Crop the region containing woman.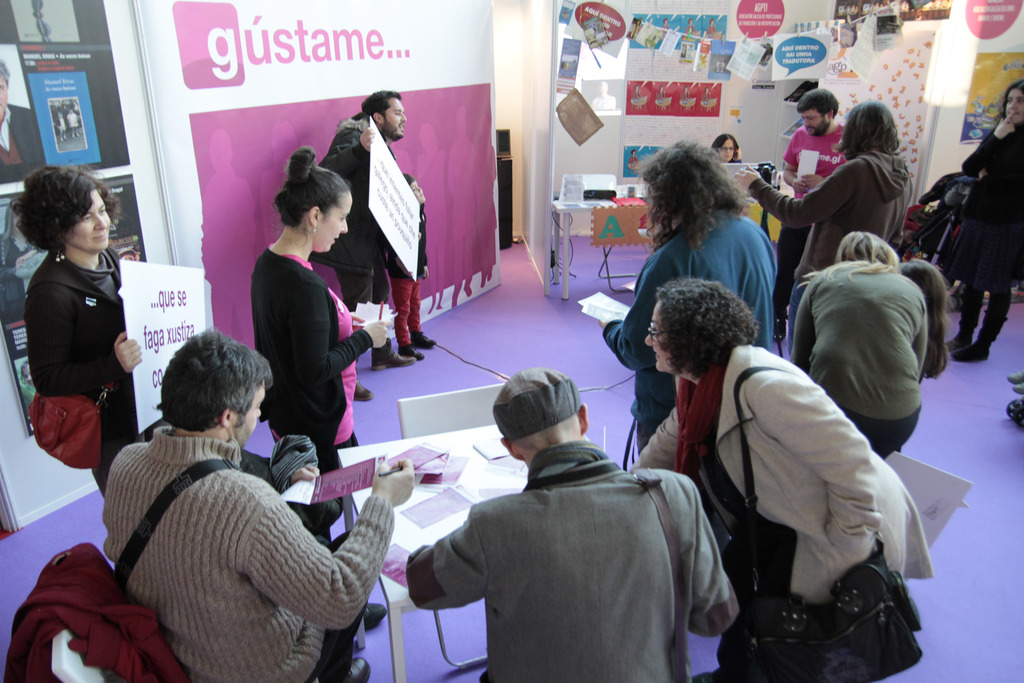
Crop region: 616 274 943 682.
